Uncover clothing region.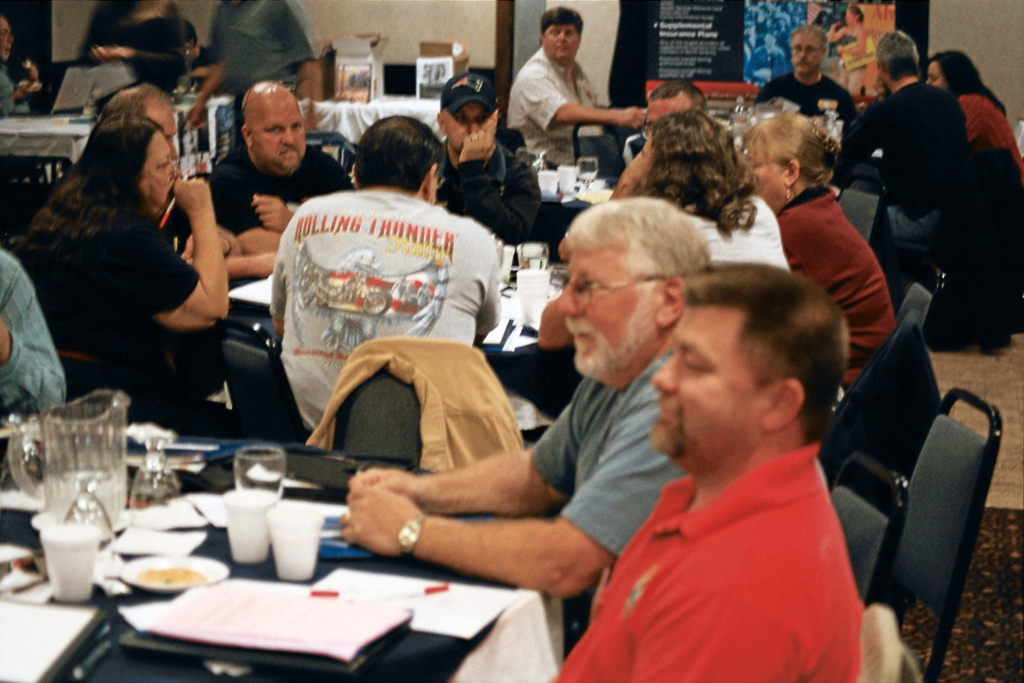
Uncovered: bbox=[756, 70, 855, 120].
